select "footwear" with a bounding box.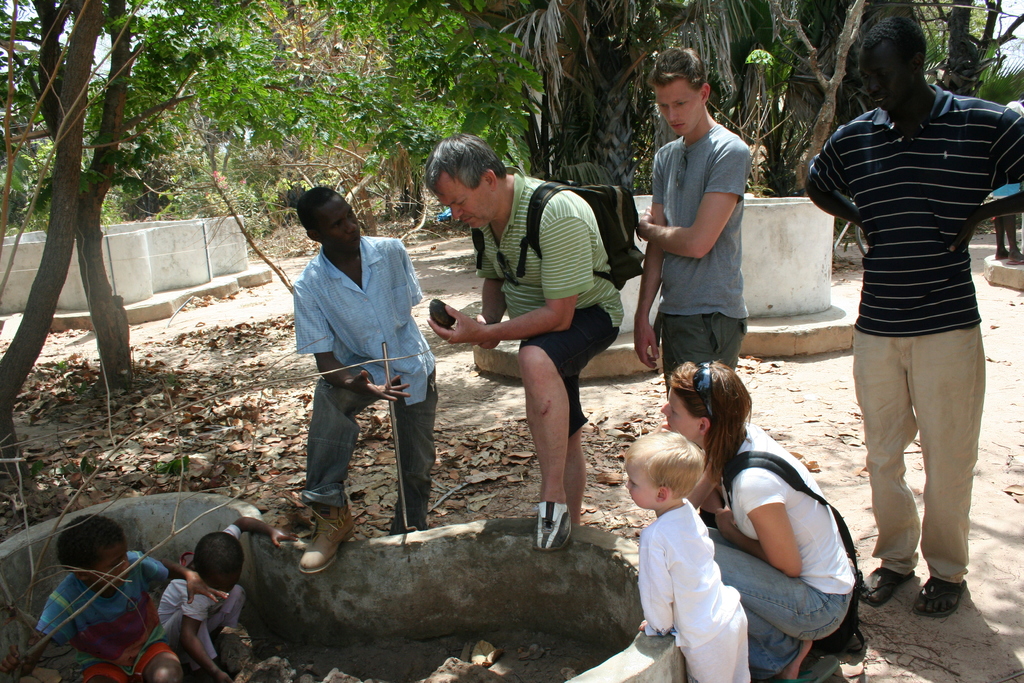
left=532, top=499, right=573, bottom=554.
